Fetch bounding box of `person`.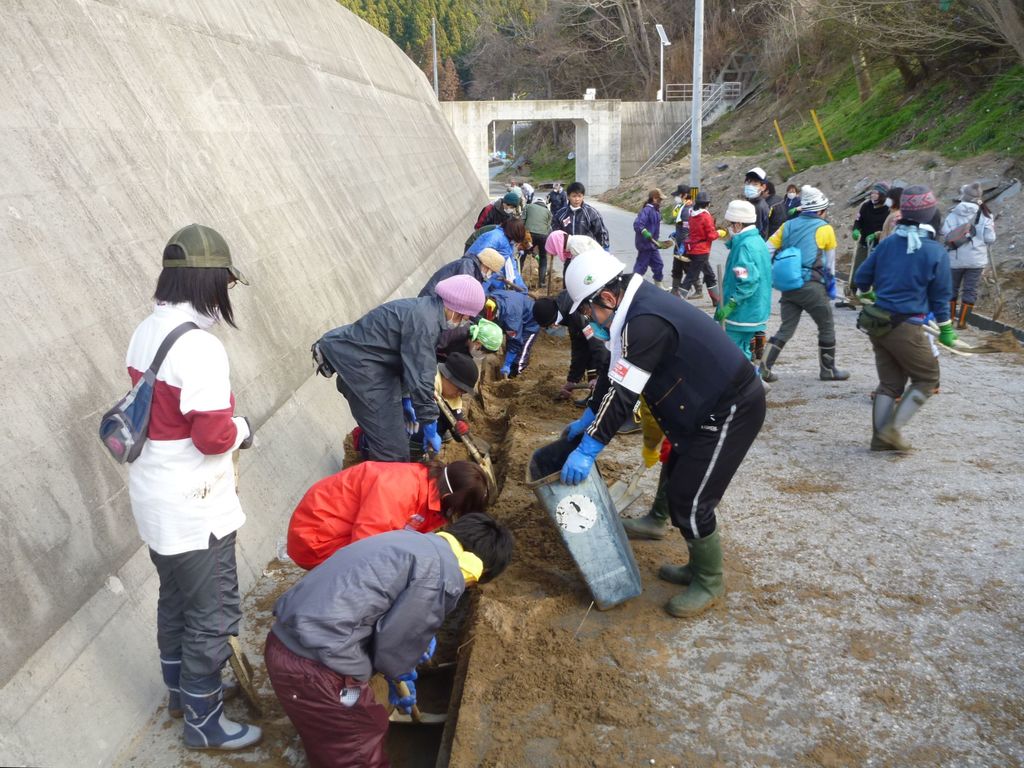
Bbox: x1=555 y1=254 x2=762 y2=619.
